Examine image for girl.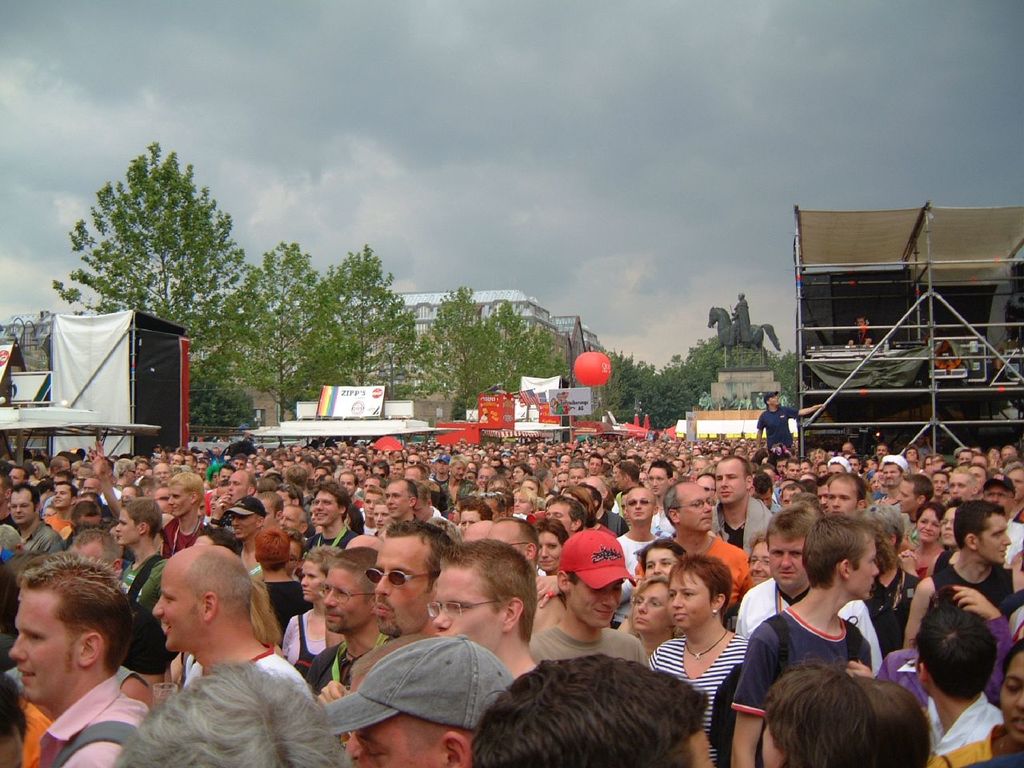
Examination result: bbox=[900, 500, 942, 584].
